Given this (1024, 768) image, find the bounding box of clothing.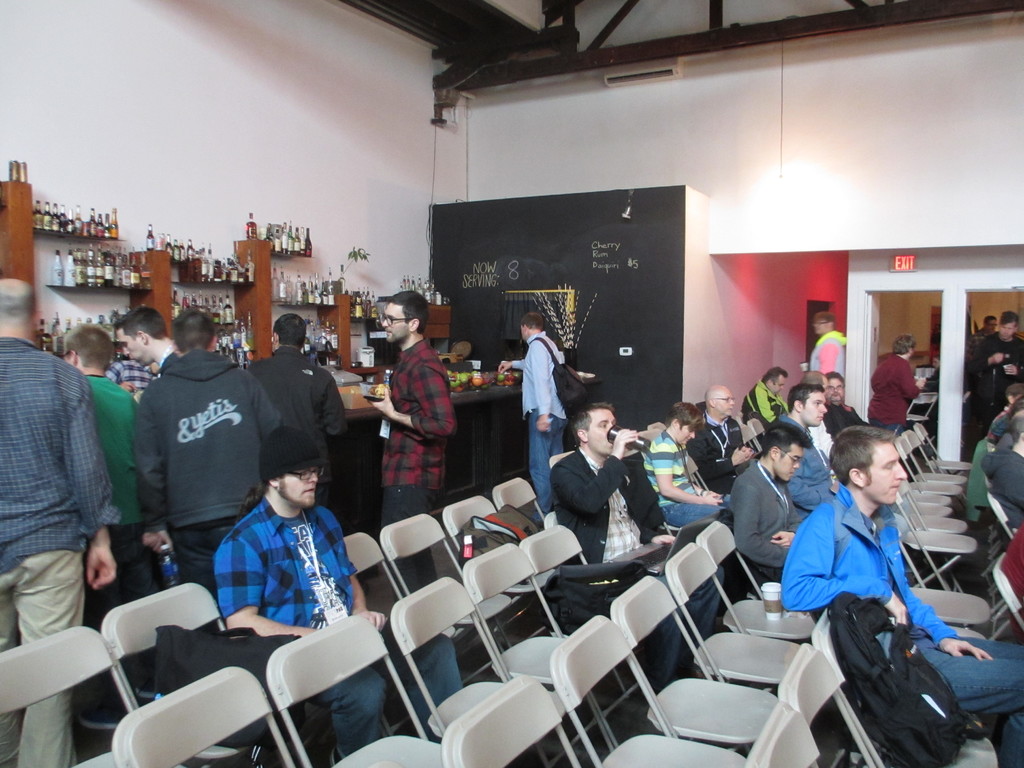
<region>646, 427, 750, 513</region>.
